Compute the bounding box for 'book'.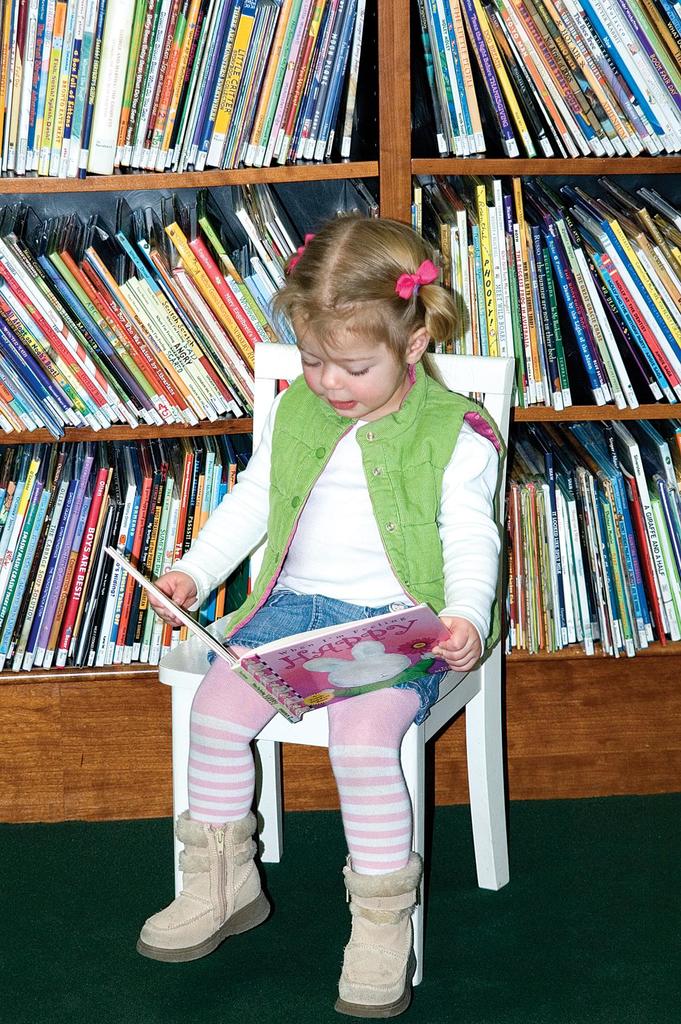
104,544,452,725.
